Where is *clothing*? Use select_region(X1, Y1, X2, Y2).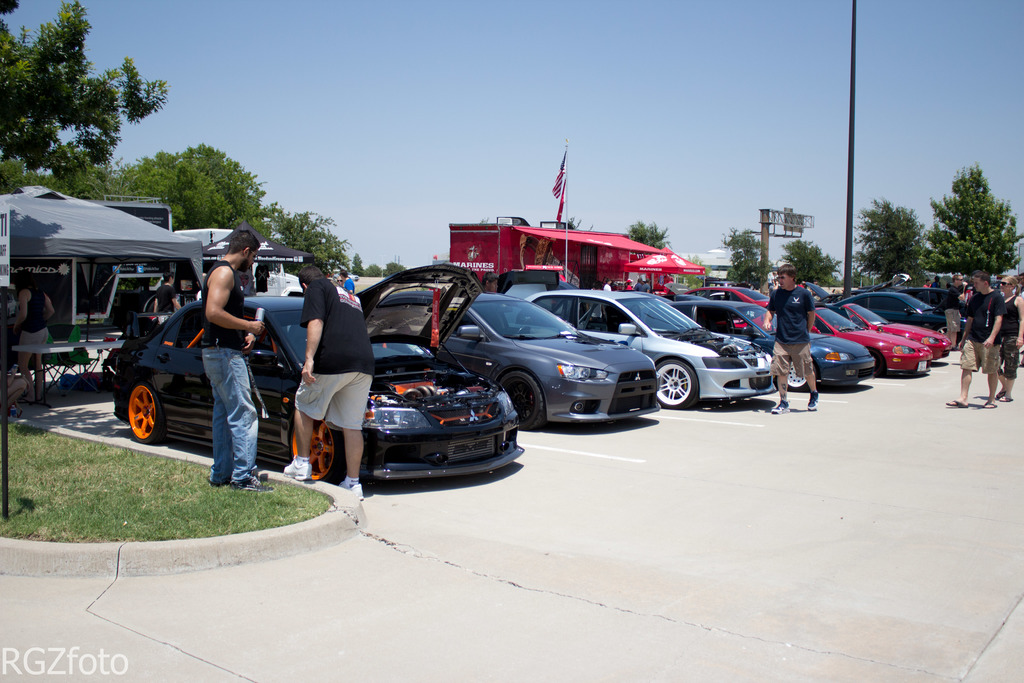
select_region(991, 294, 1023, 390).
